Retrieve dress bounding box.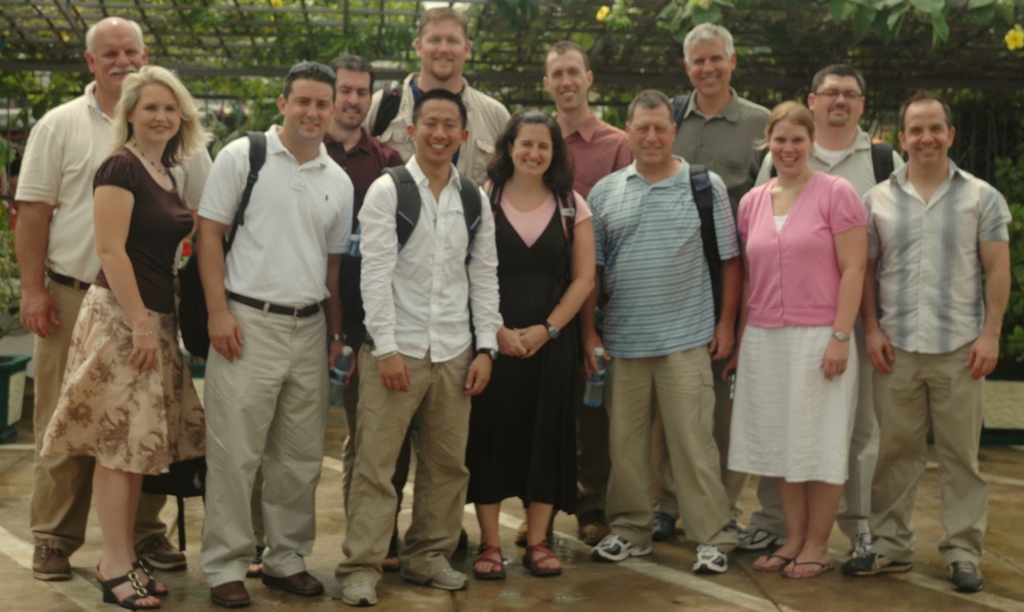
Bounding box: (462,188,583,522).
